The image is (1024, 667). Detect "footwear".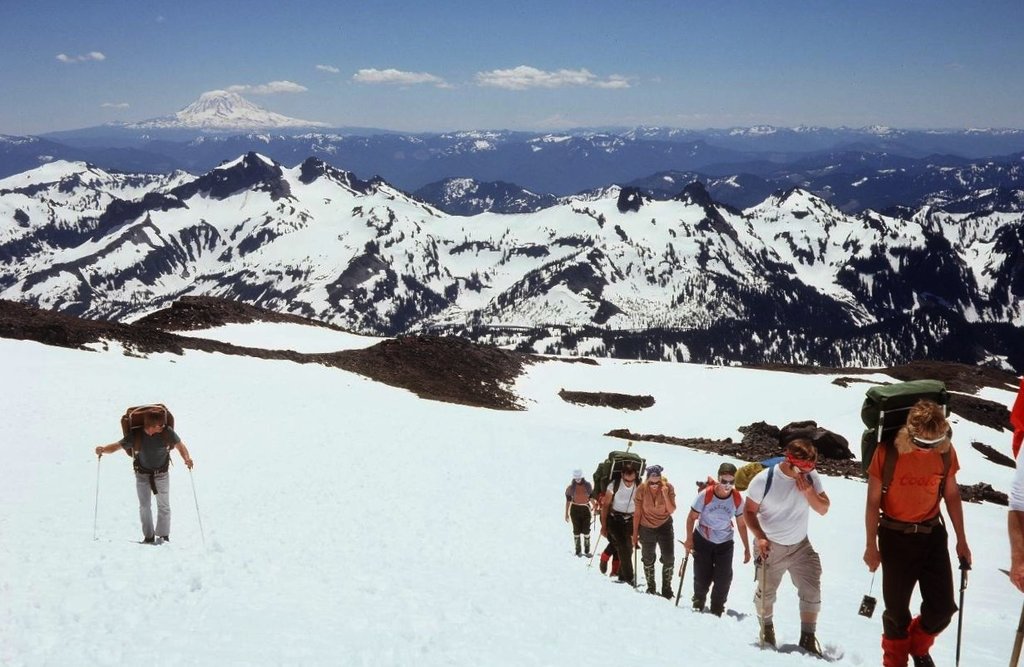
Detection: box=[662, 570, 675, 603].
